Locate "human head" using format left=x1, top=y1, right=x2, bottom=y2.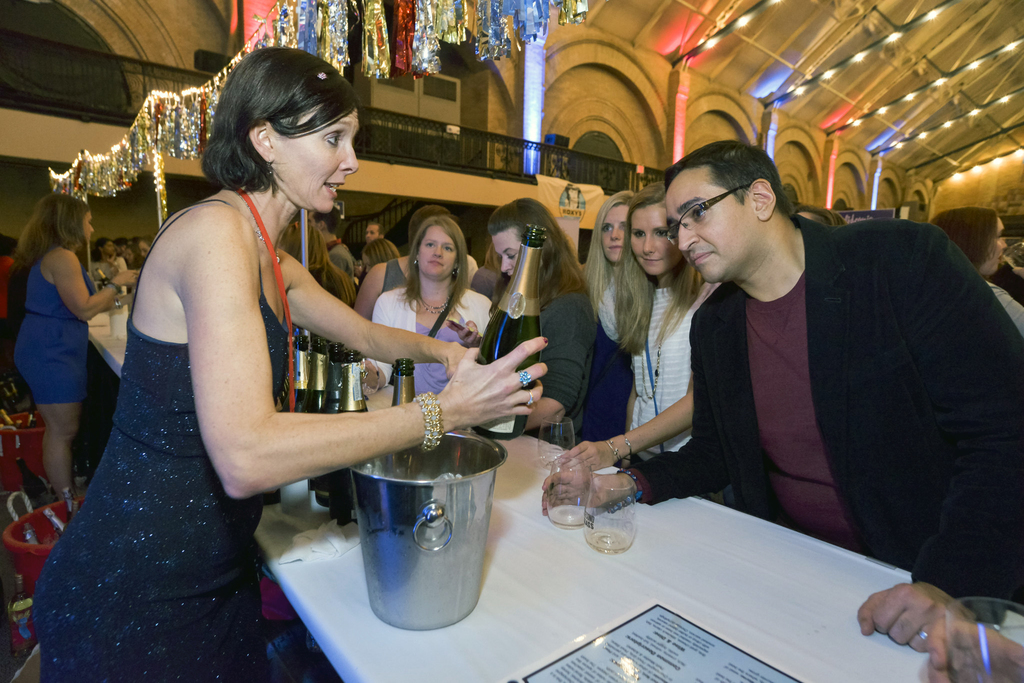
left=306, top=213, right=336, bottom=243.
